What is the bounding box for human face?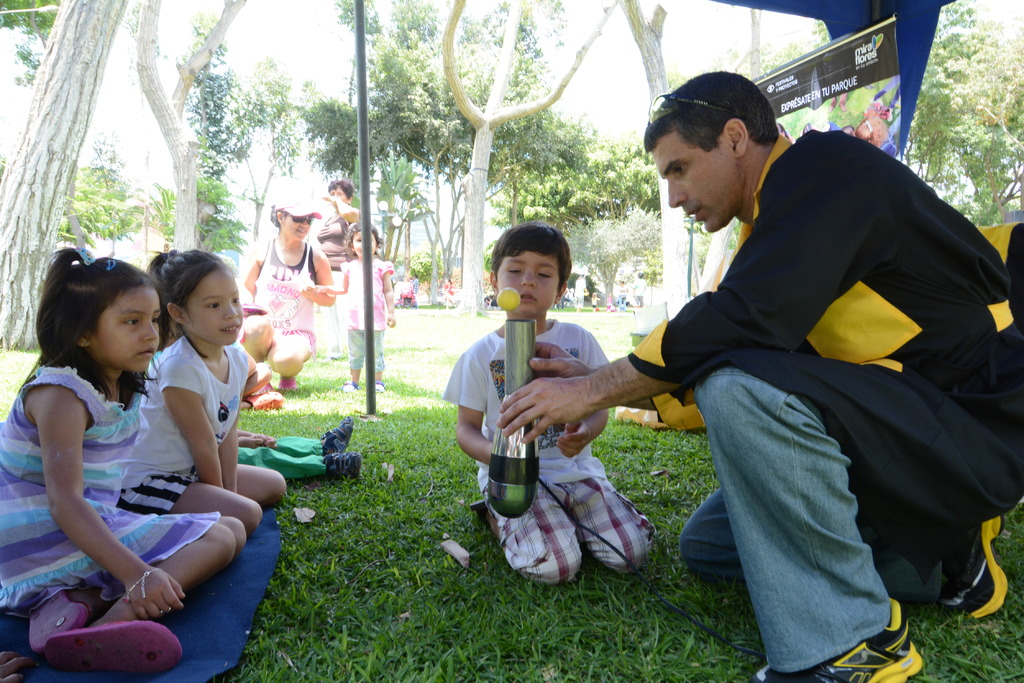
box(496, 252, 563, 317).
